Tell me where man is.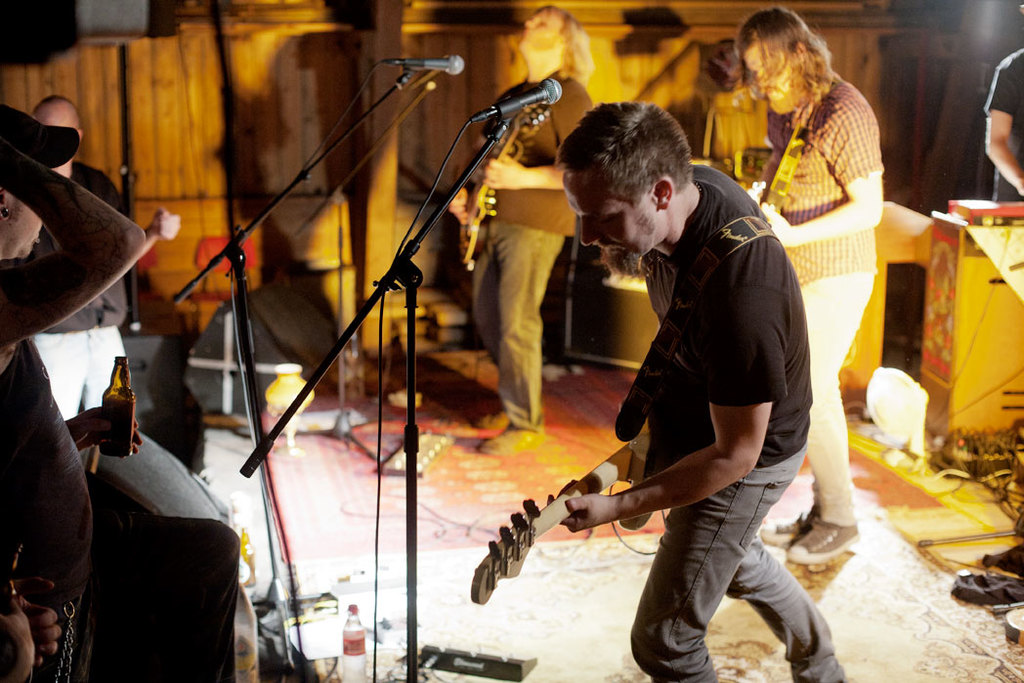
man is at pyautogui.locateOnScreen(446, 5, 593, 444).
